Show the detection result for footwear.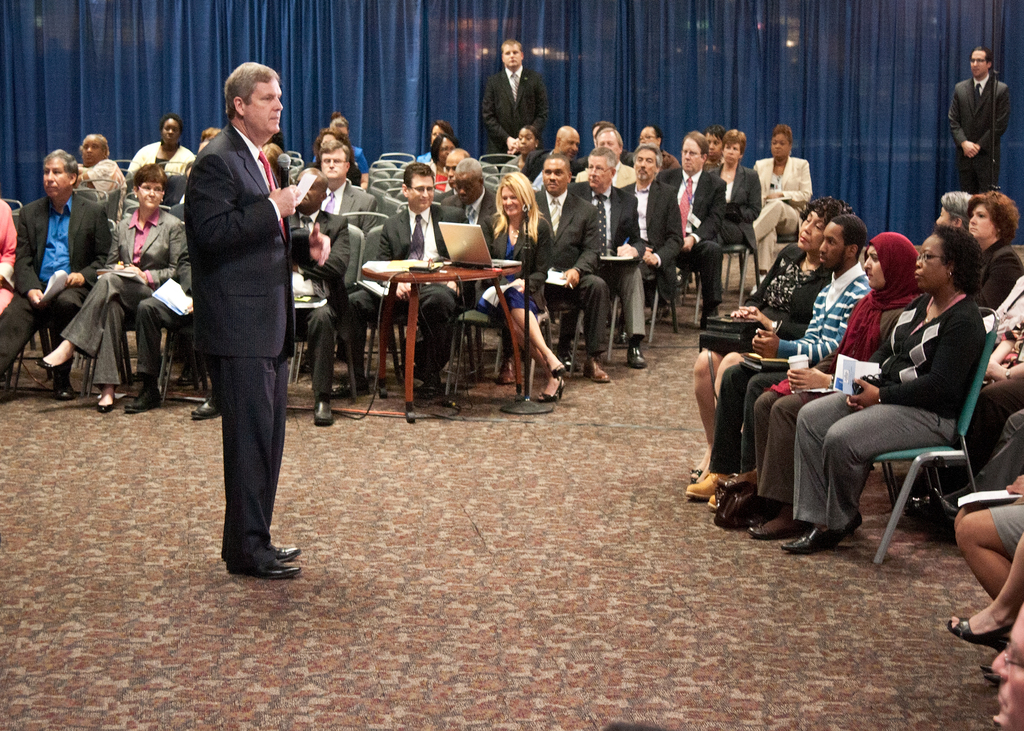
[left=627, top=332, right=656, bottom=367].
